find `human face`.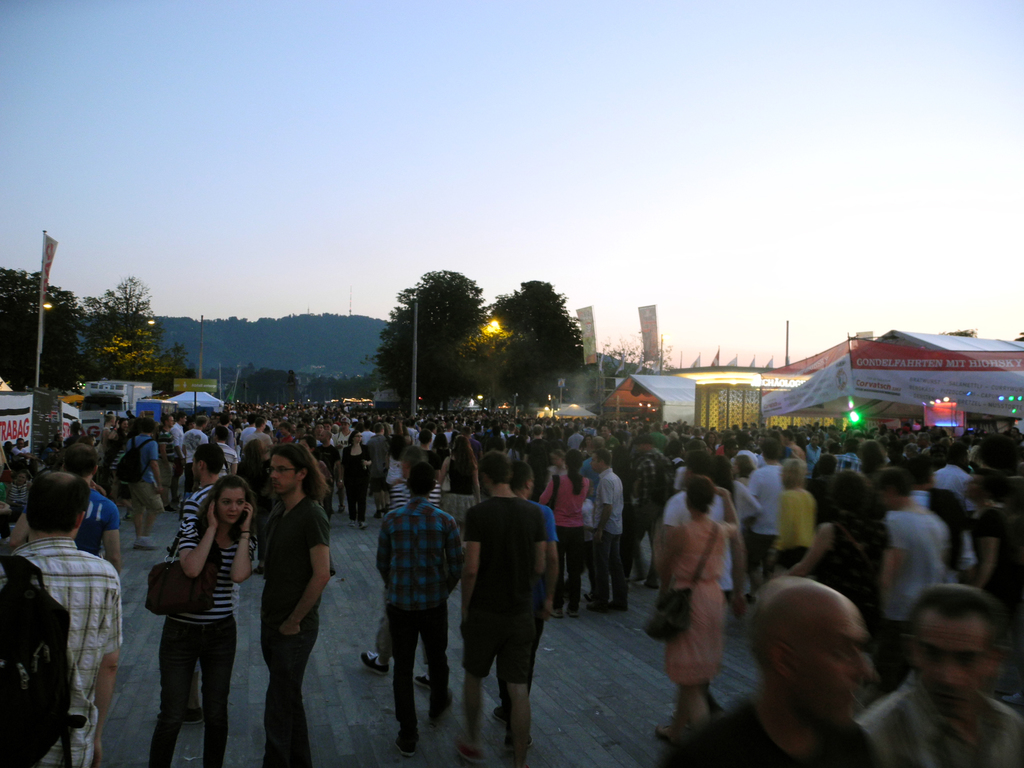
{"x1": 216, "y1": 491, "x2": 243, "y2": 528}.
